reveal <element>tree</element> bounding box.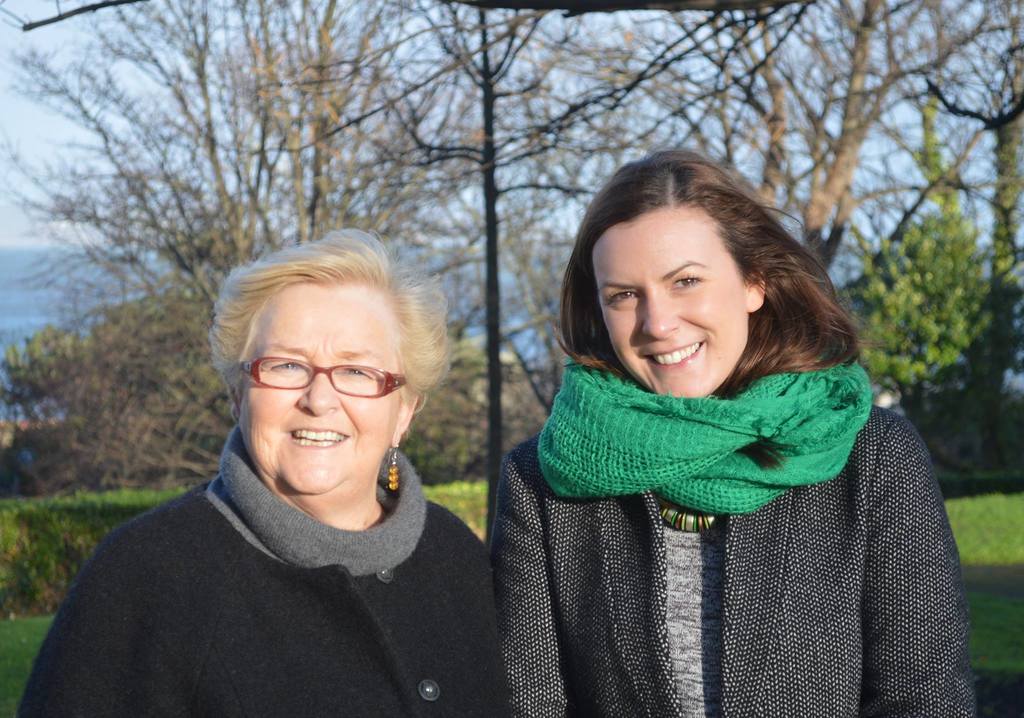
Revealed: <bbox>216, 0, 426, 261</bbox>.
